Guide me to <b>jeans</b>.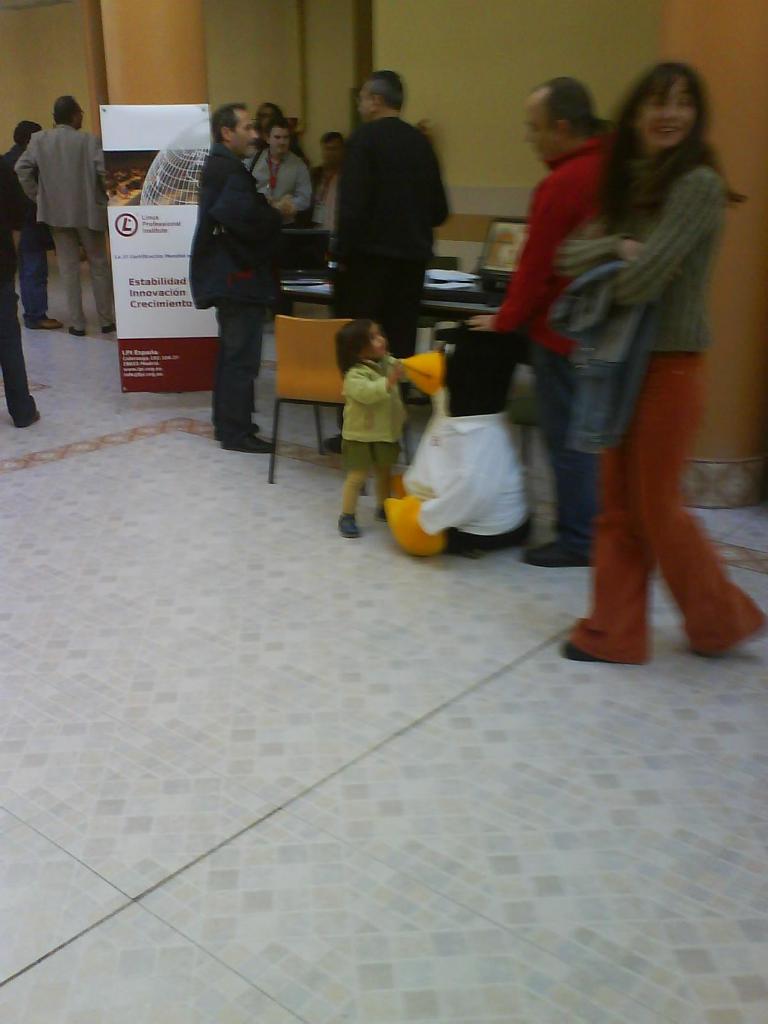
Guidance: (left=212, top=303, right=260, bottom=453).
